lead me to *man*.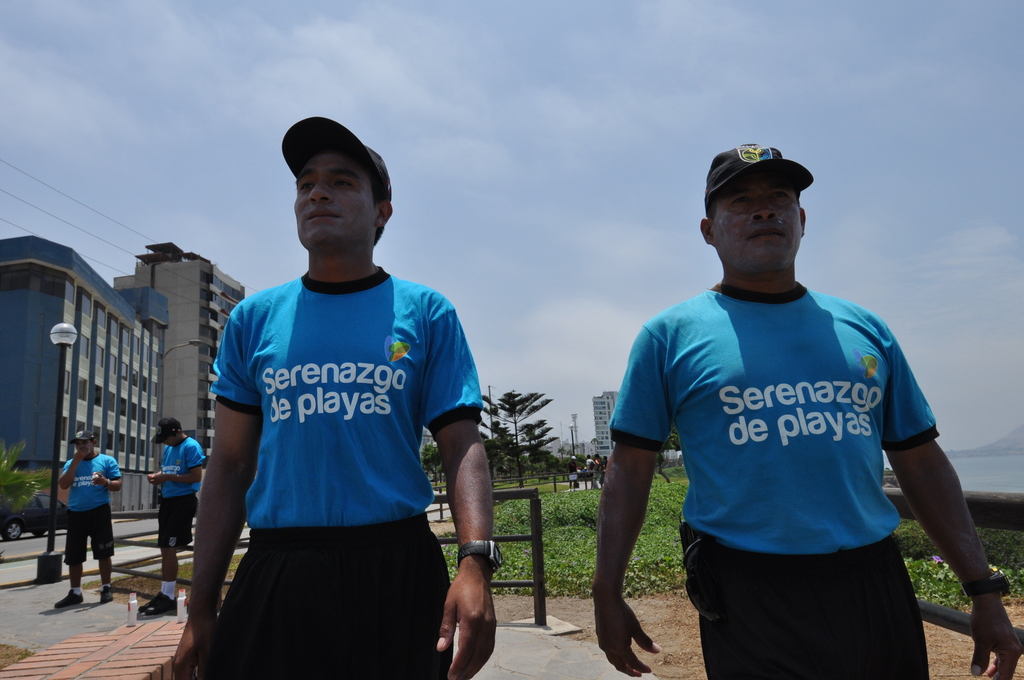
Lead to [587, 143, 1023, 679].
